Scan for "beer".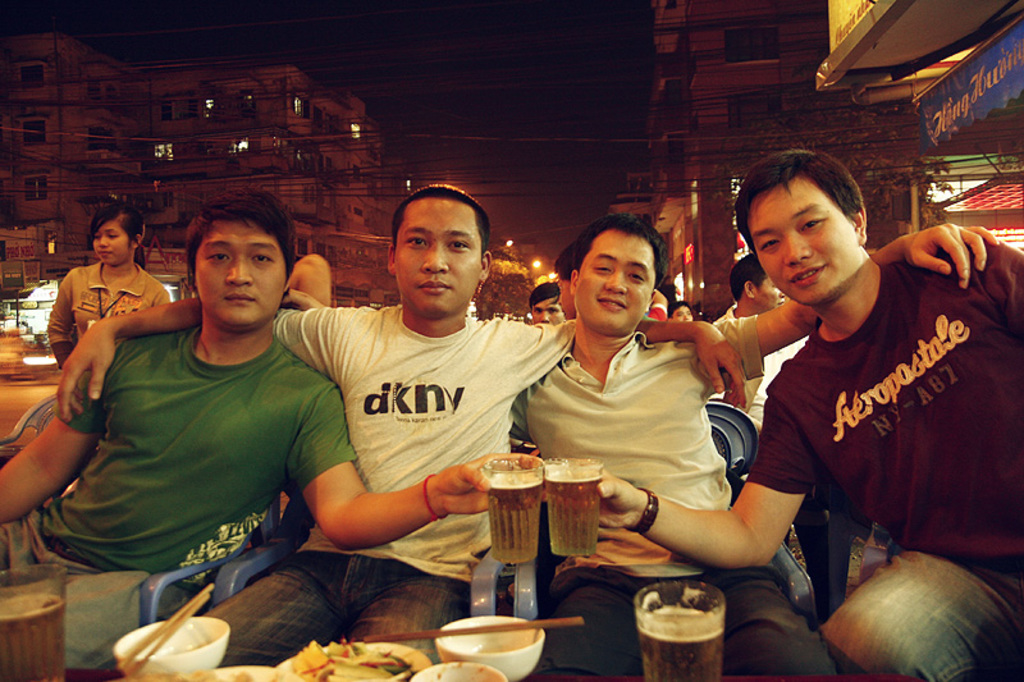
Scan result: box=[541, 466, 602, 560].
